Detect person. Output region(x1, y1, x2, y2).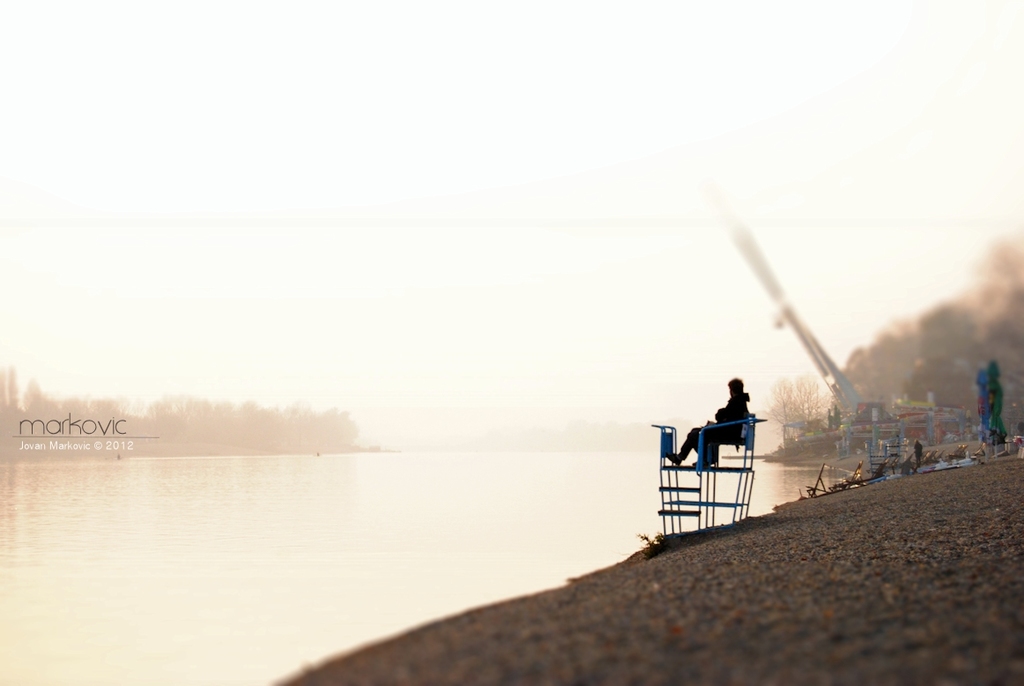
region(666, 377, 755, 473).
